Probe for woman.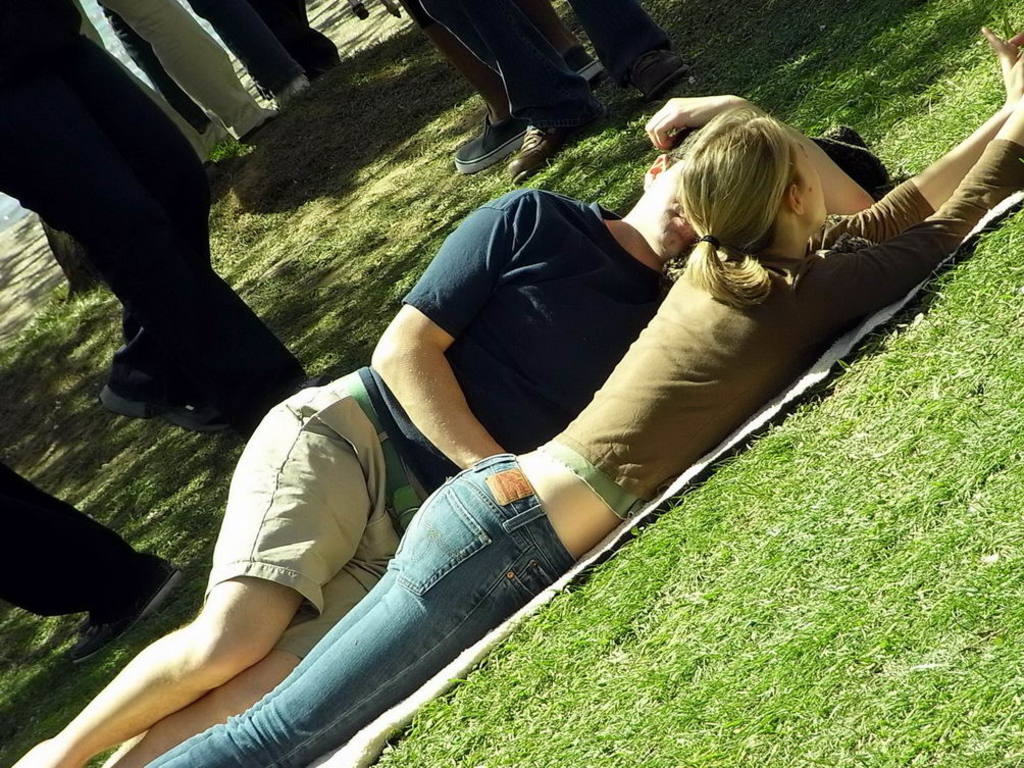
Probe result: 102/64/980/755.
